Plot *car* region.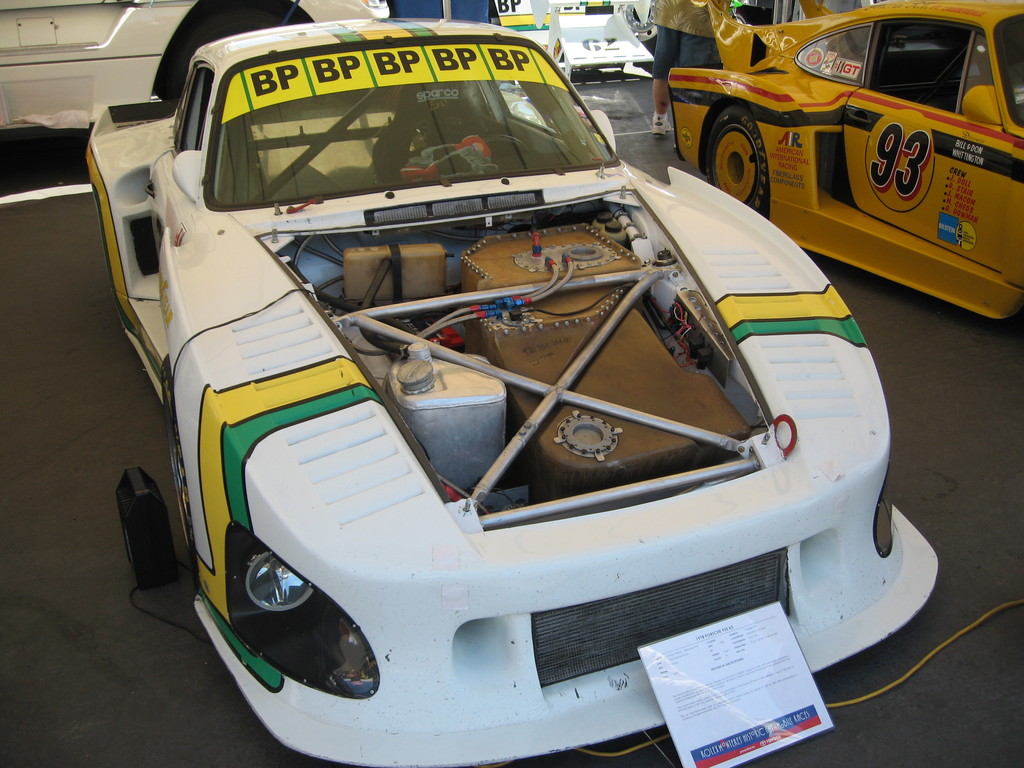
Plotted at (655, 0, 1023, 312).
